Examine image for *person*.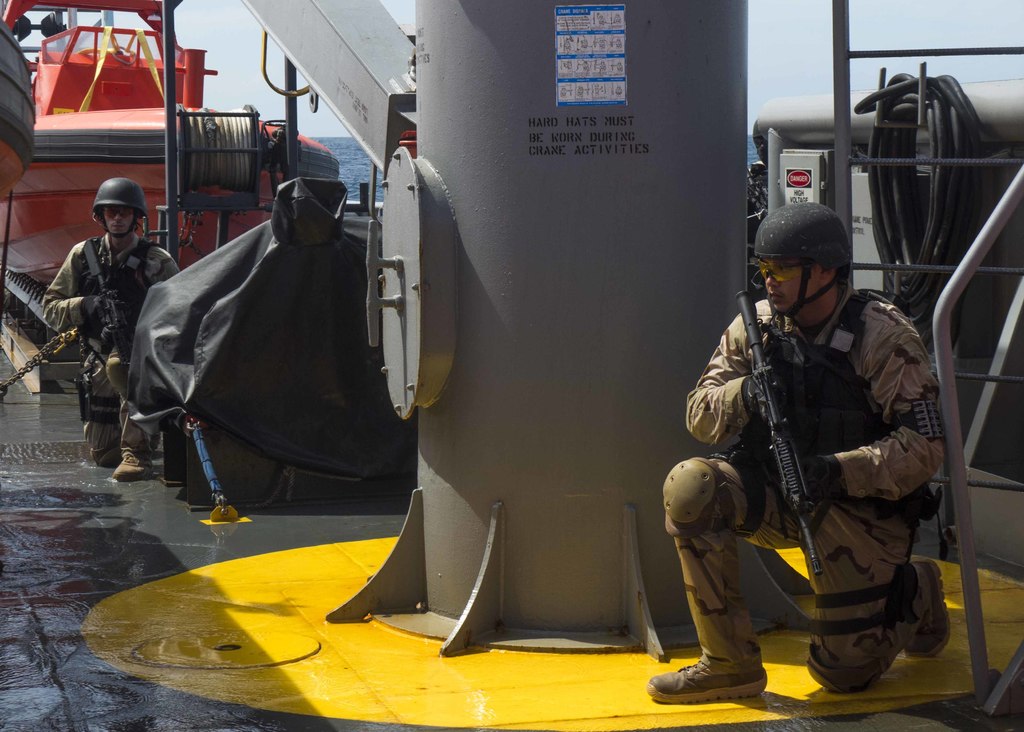
Examination result: rect(42, 179, 181, 484).
